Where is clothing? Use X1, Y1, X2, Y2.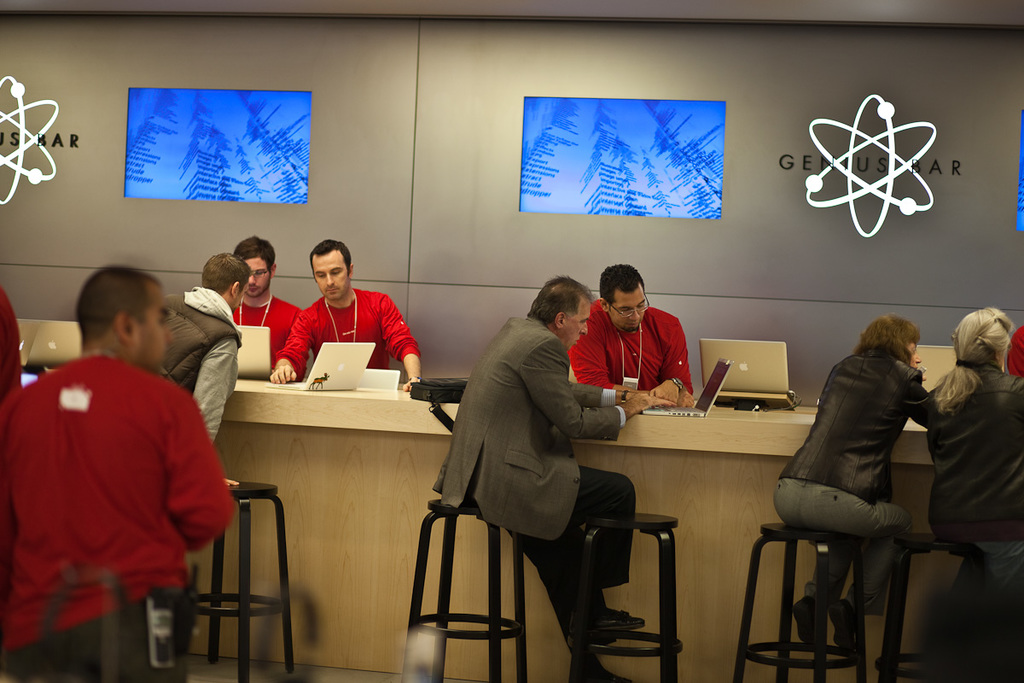
777, 348, 938, 610.
